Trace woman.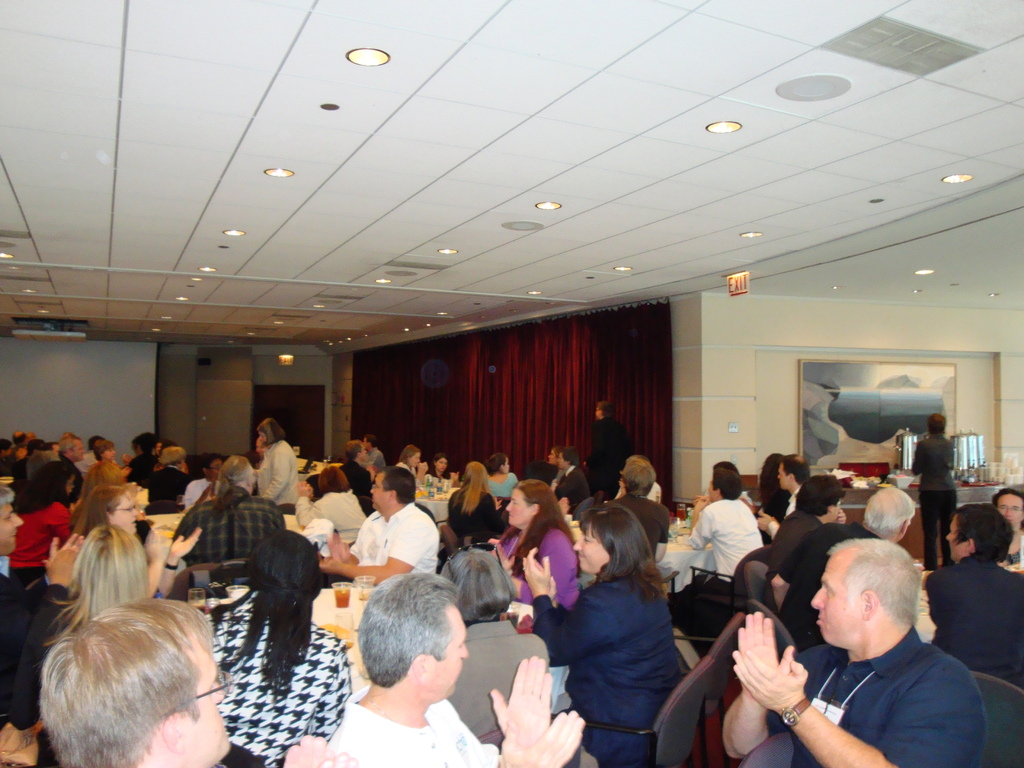
Traced to (left=8, top=526, right=158, bottom=767).
